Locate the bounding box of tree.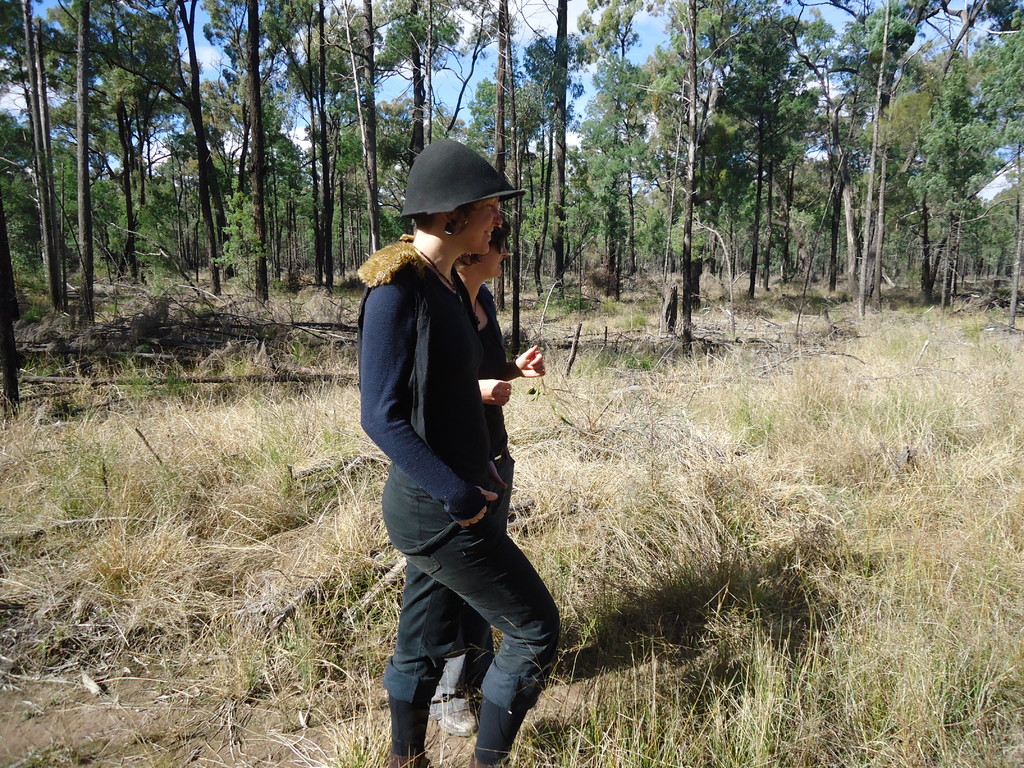
Bounding box: BBox(996, 0, 1023, 333).
